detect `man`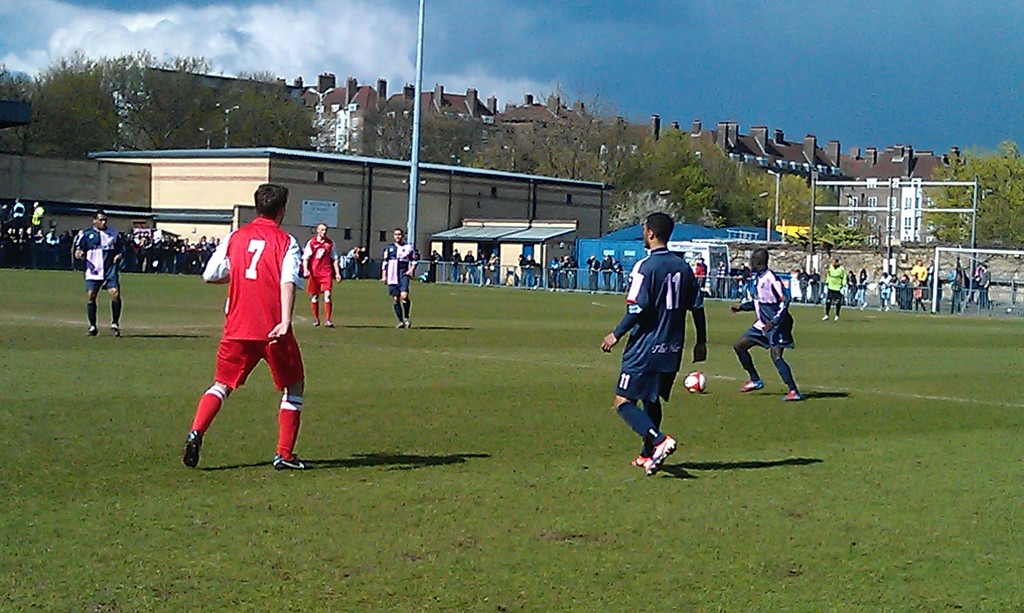
box(619, 211, 716, 482)
